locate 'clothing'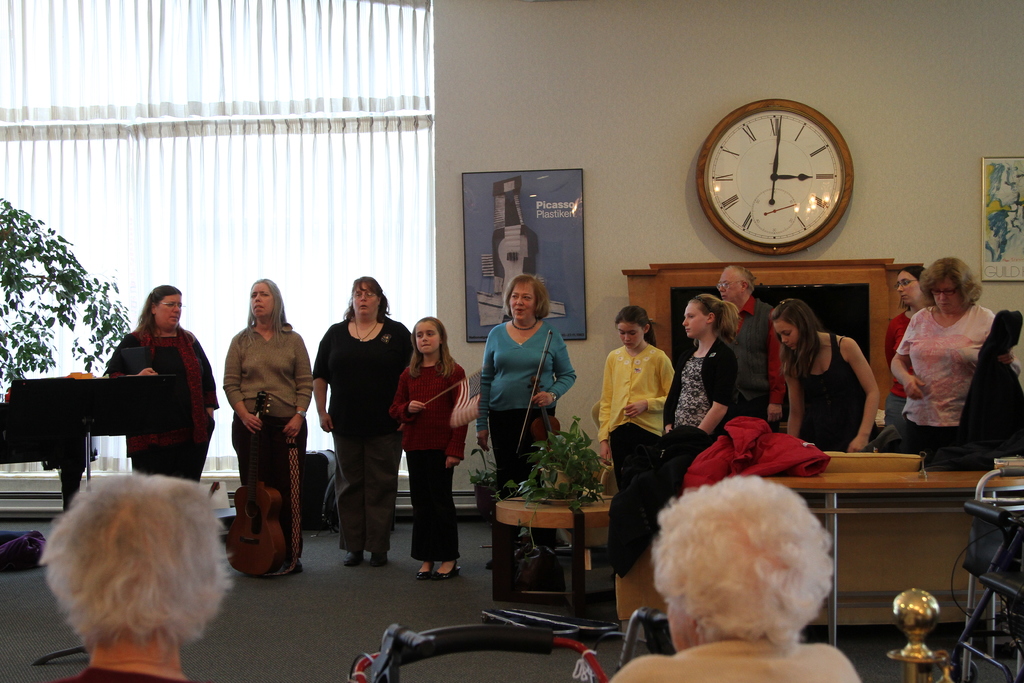
<bbox>318, 321, 413, 551</bbox>
